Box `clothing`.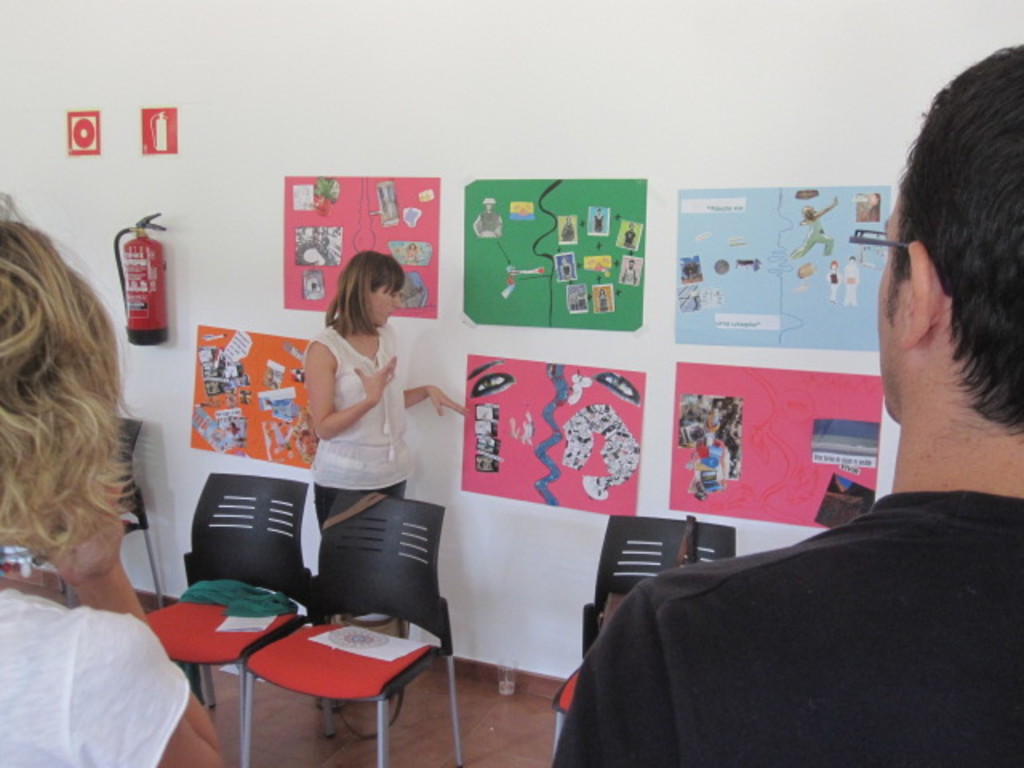
locate(555, 424, 1023, 767).
